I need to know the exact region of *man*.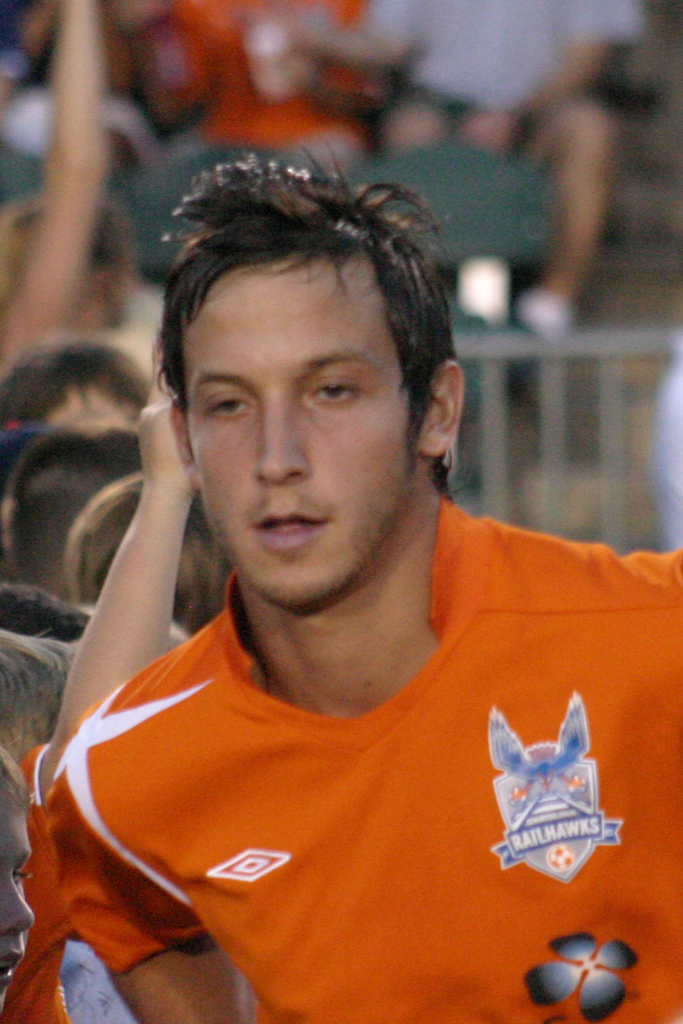
Region: 33/148/682/1023.
